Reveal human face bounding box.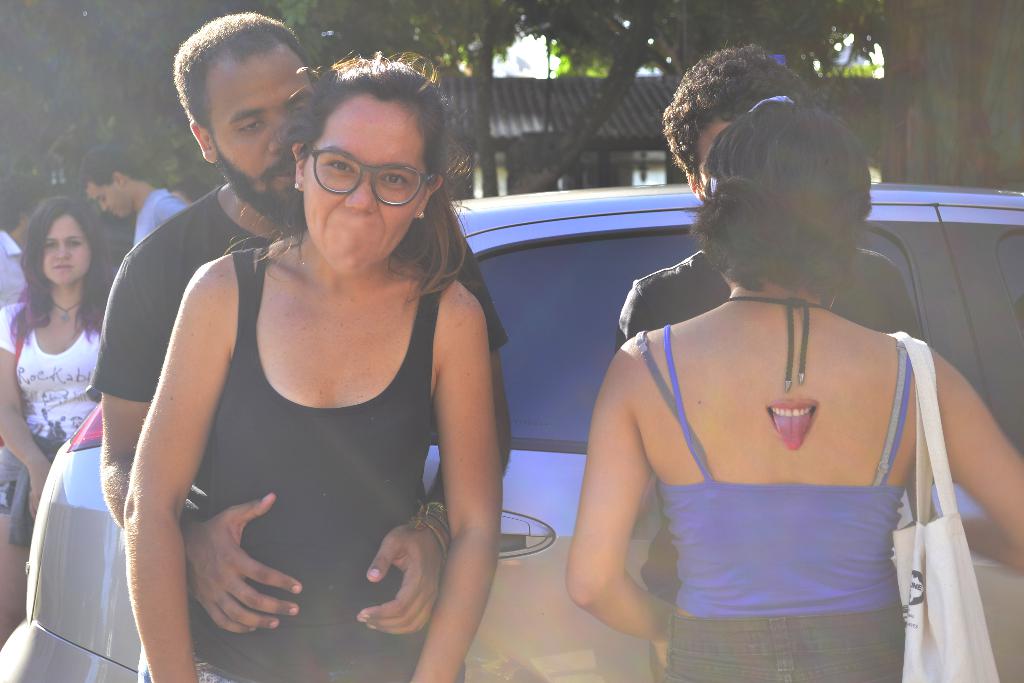
Revealed: 299:95:428:271.
